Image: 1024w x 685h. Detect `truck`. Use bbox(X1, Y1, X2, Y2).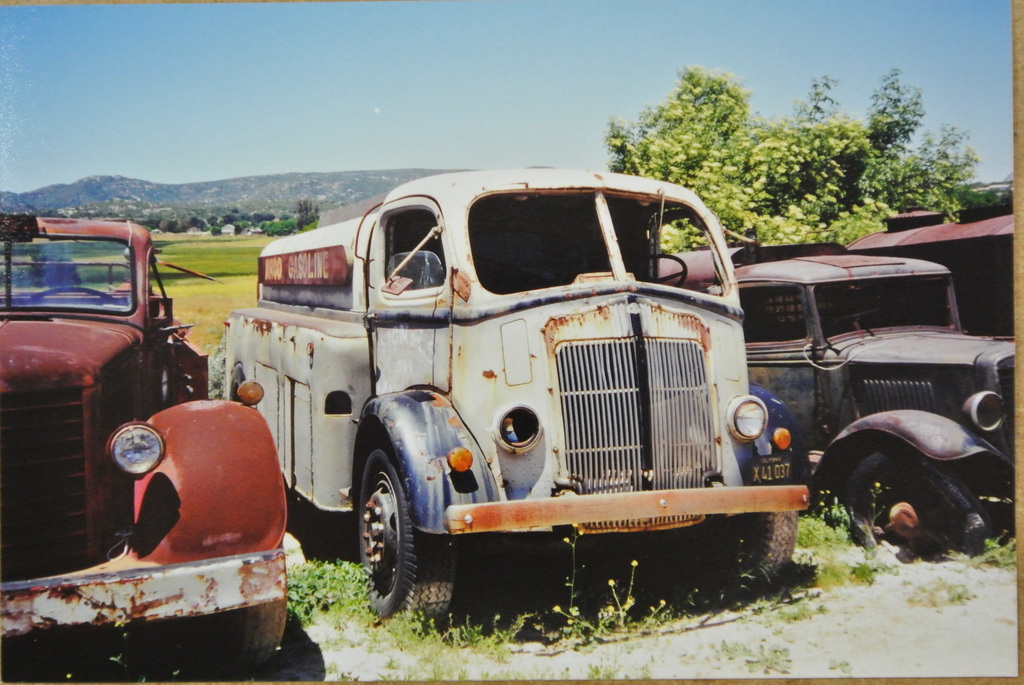
bbox(641, 235, 1023, 552).
